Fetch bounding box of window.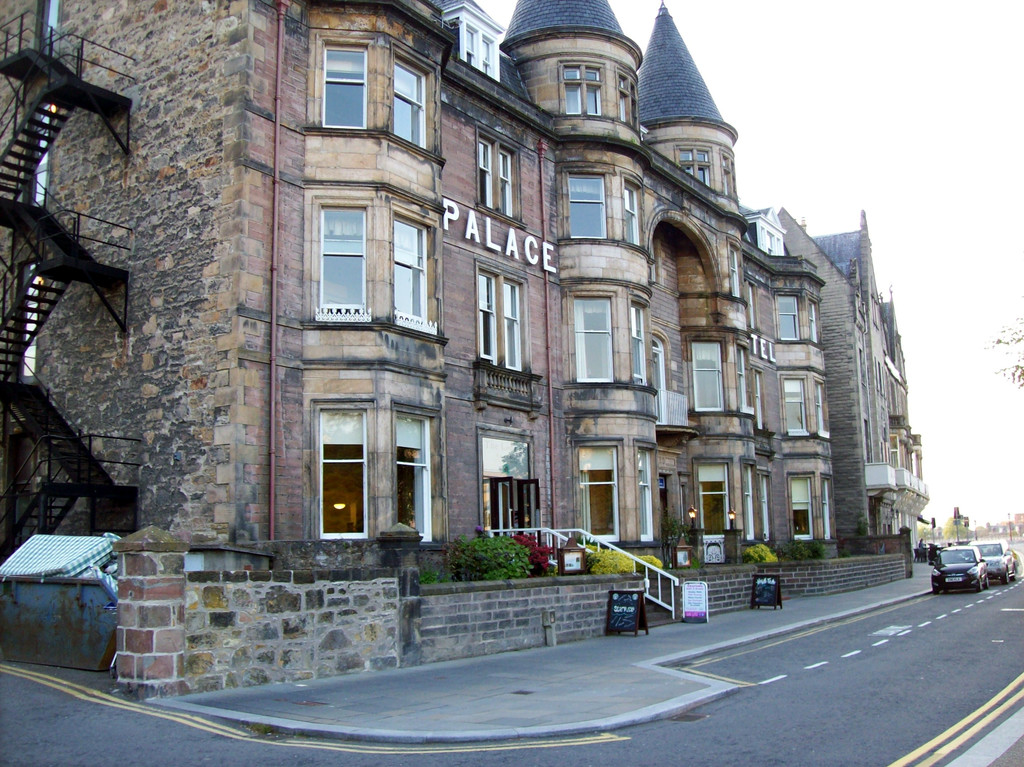
Bbox: select_region(321, 38, 369, 131).
